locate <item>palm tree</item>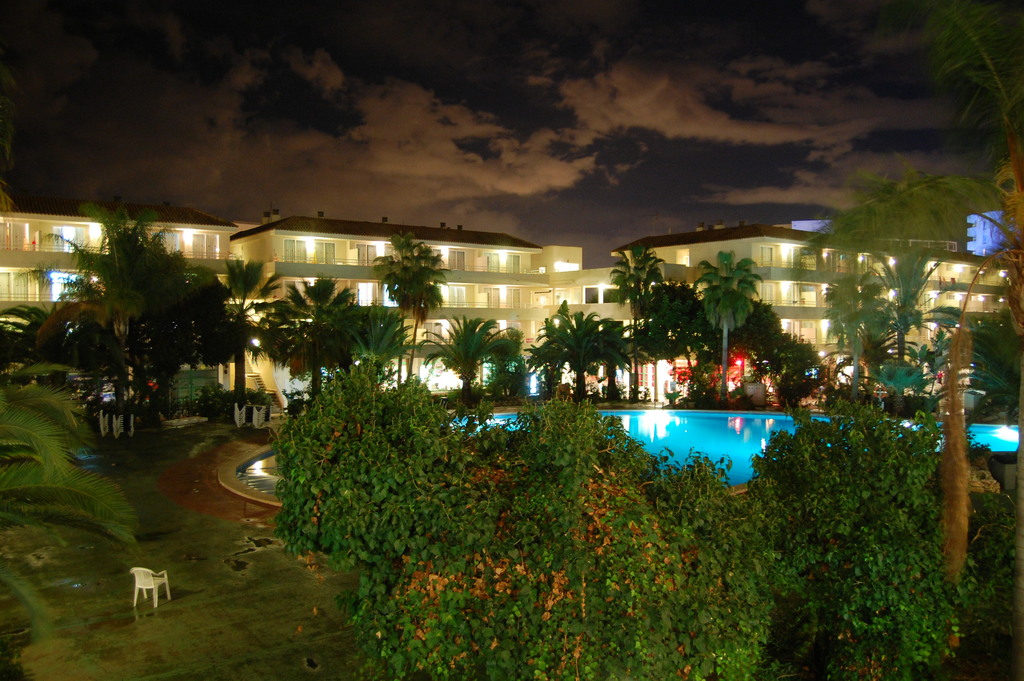
696 252 772 393
